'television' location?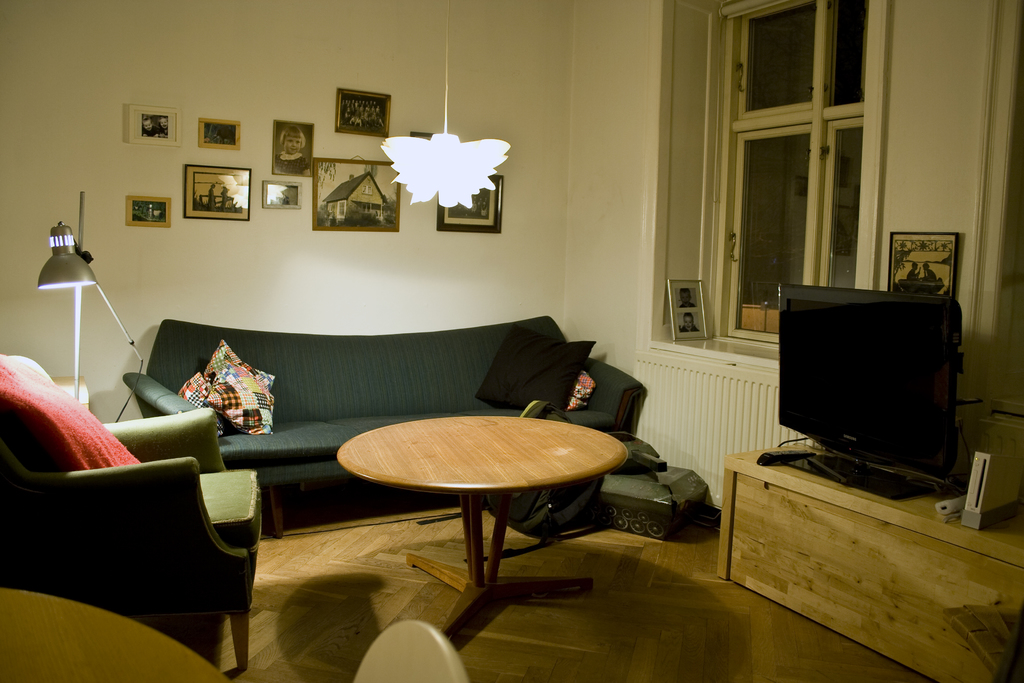
[x1=779, y1=284, x2=964, y2=501]
